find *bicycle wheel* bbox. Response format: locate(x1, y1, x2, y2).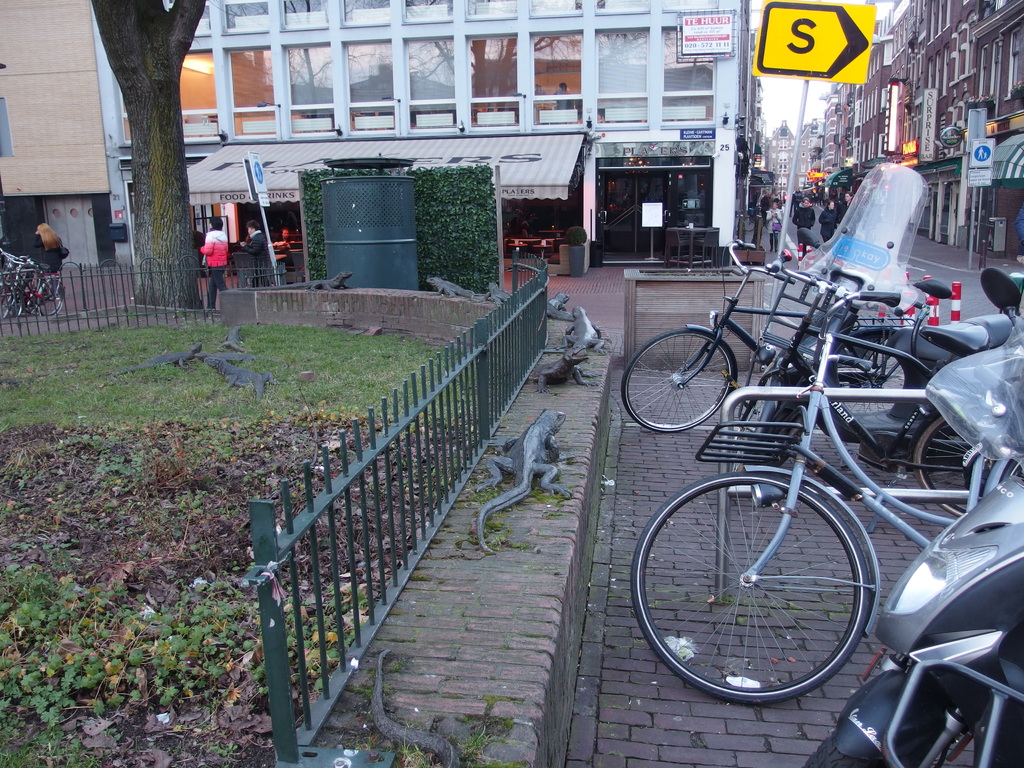
locate(730, 372, 783, 474).
